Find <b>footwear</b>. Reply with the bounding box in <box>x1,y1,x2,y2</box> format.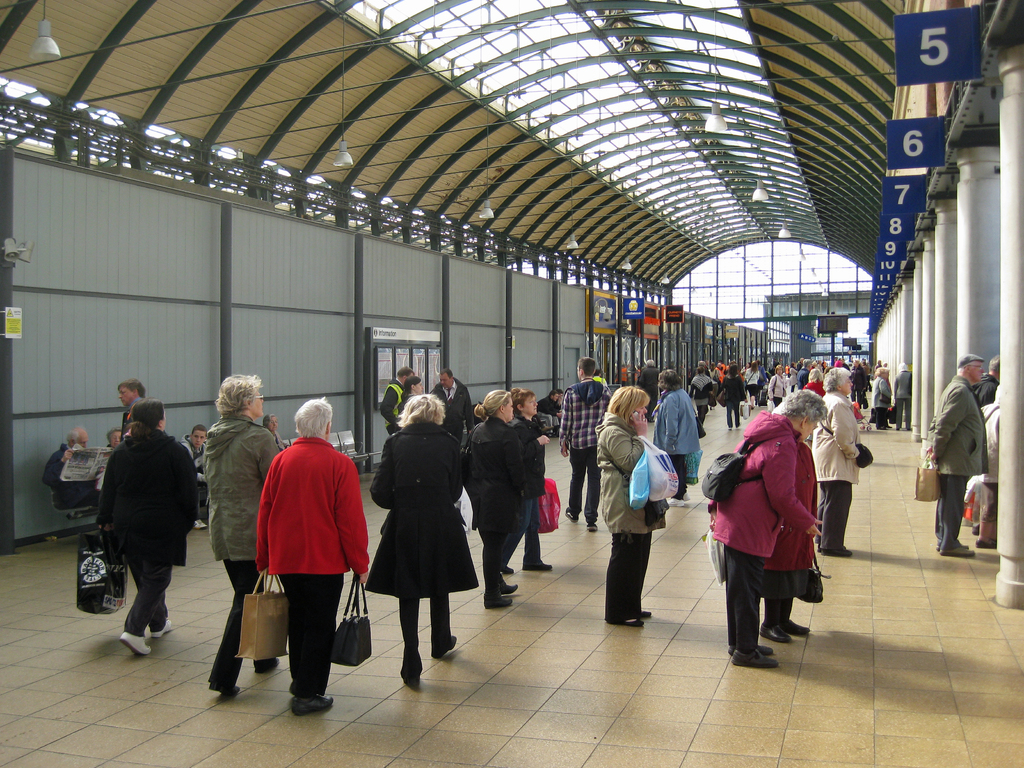
<box>433,636,460,655</box>.
